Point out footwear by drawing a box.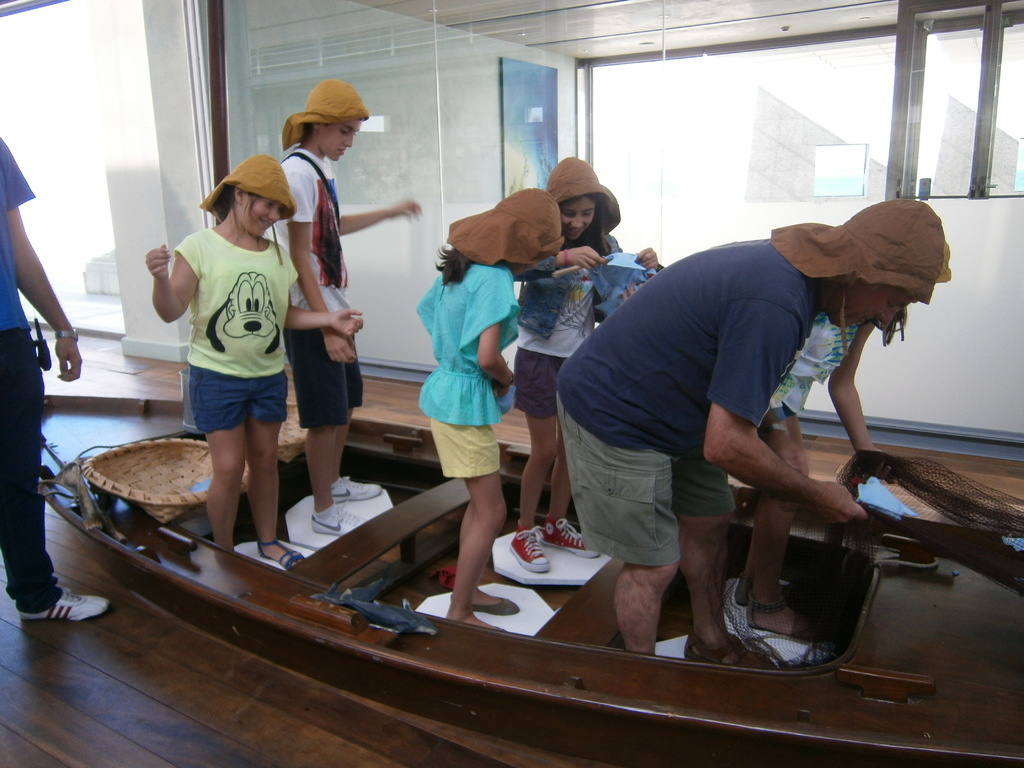
{"left": 516, "top": 522, "right": 546, "bottom": 573}.
